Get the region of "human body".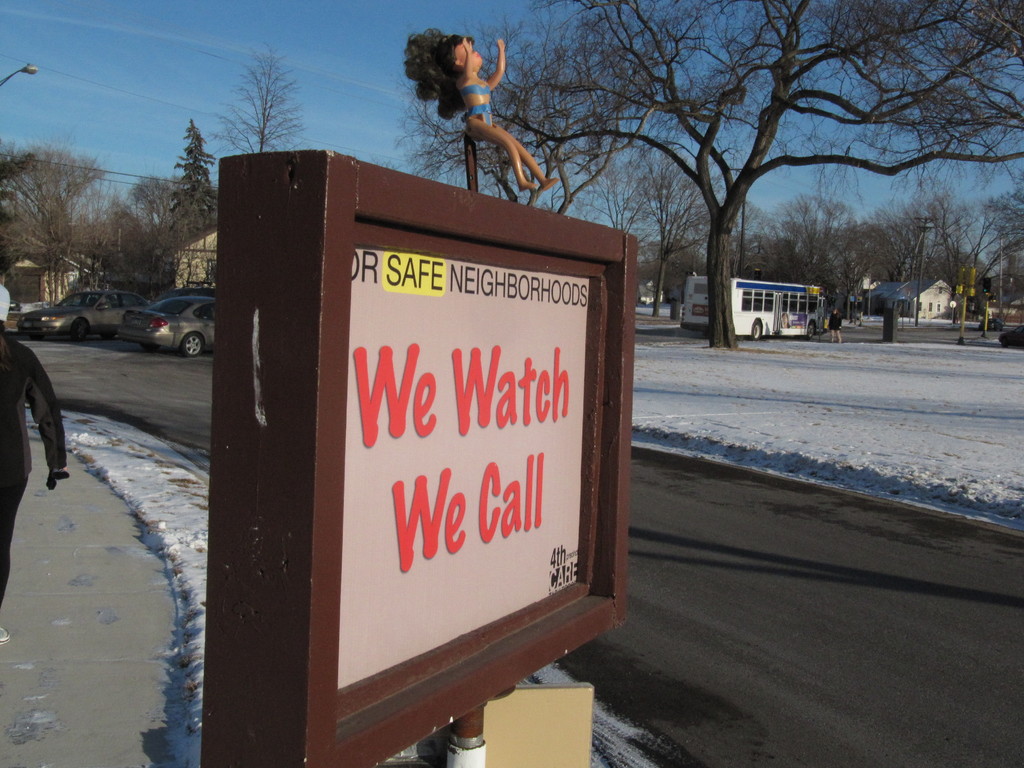
bbox=(408, 36, 556, 193).
